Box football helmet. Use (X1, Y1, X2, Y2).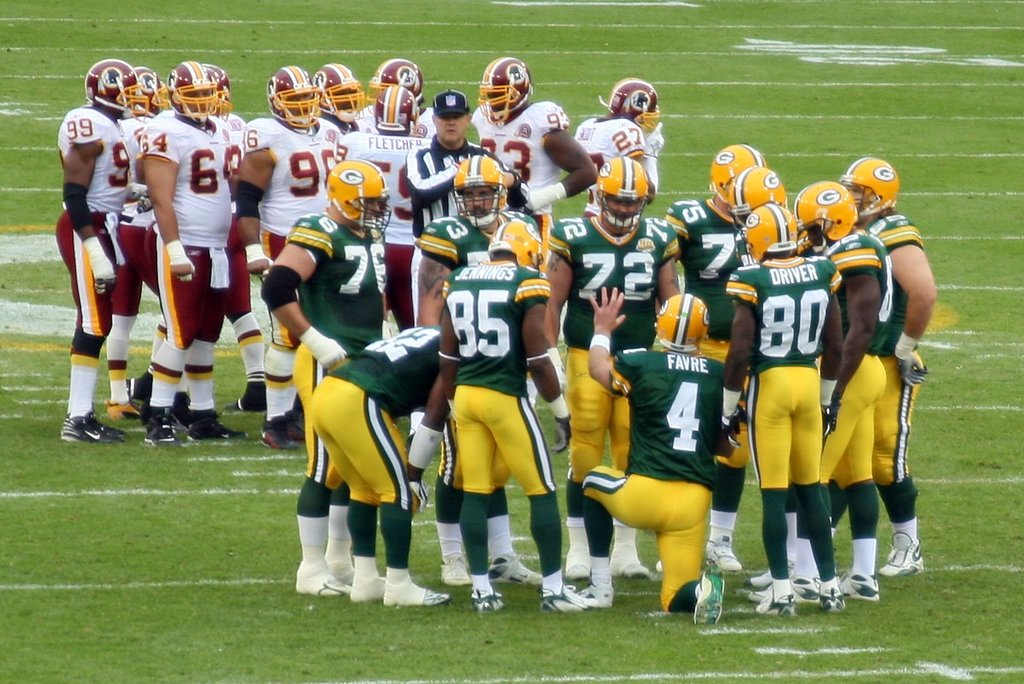
(204, 63, 230, 120).
